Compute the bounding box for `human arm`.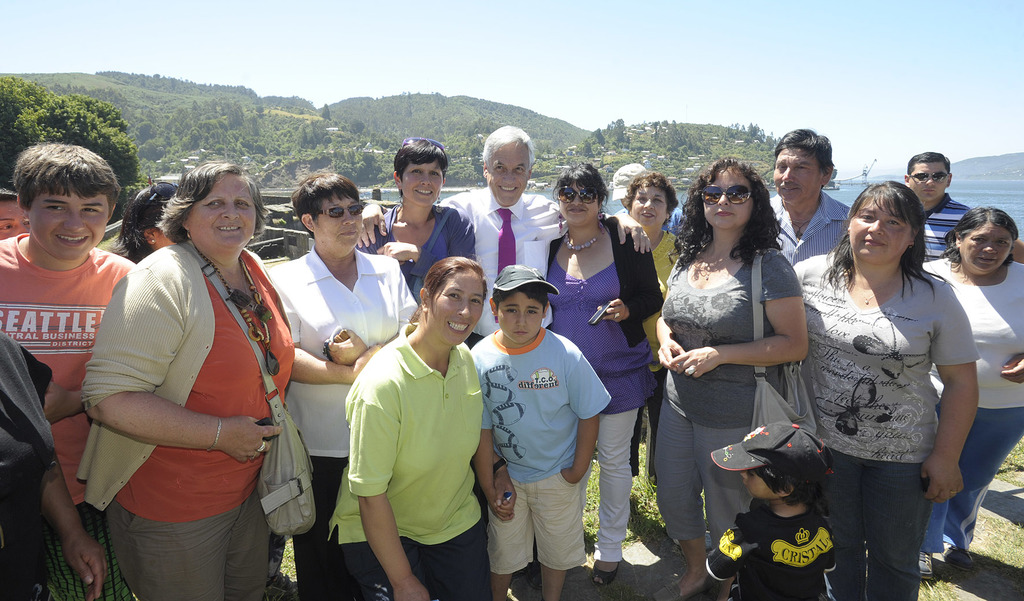
left=483, top=448, right=518, bottom=522.
